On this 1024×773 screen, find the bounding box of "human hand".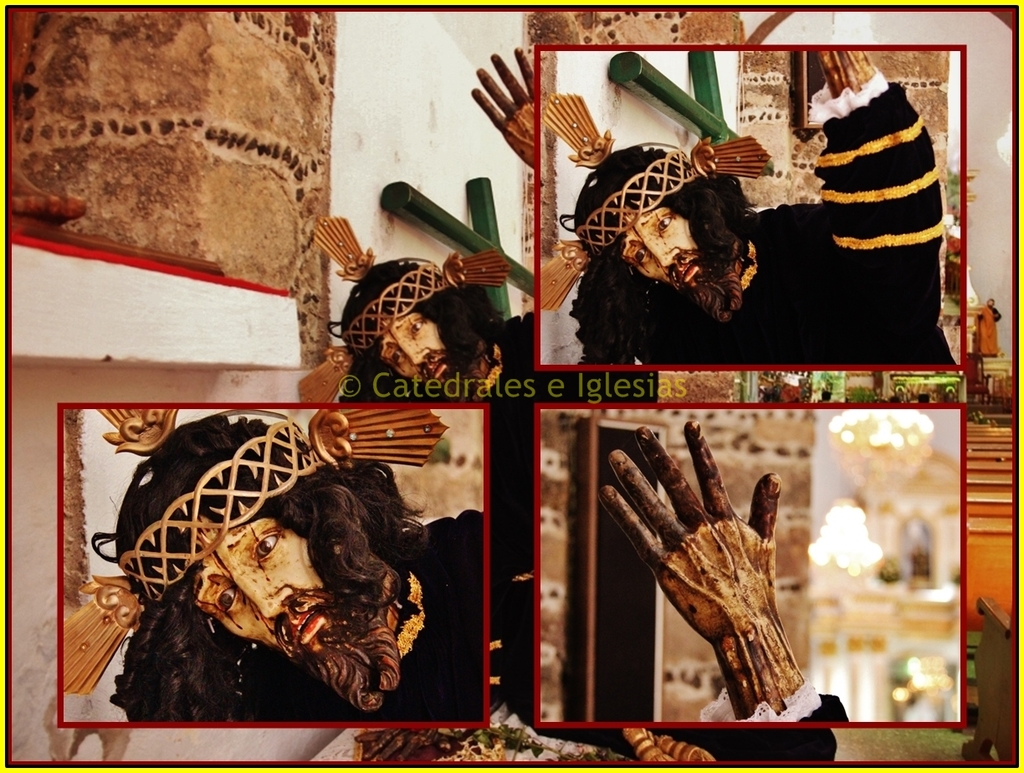
Bounding box: <region>468, 43, 544, 174</region>.
